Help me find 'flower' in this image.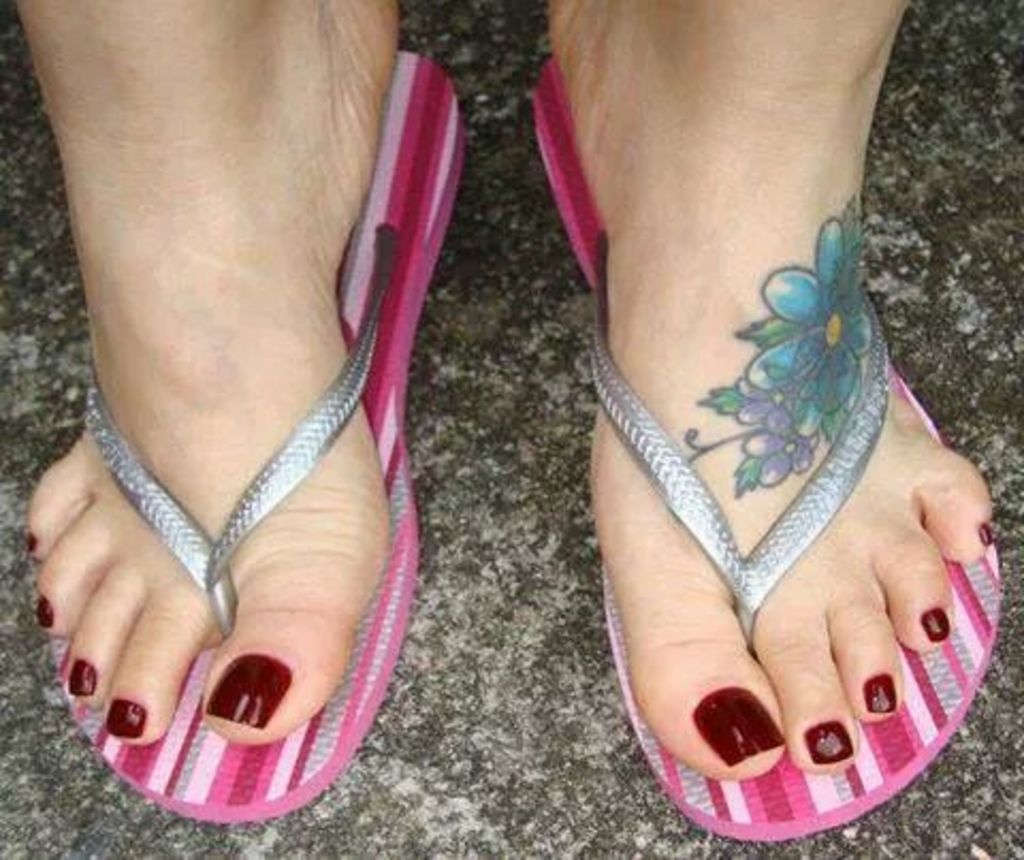
Found it: [745,216,875,418].
